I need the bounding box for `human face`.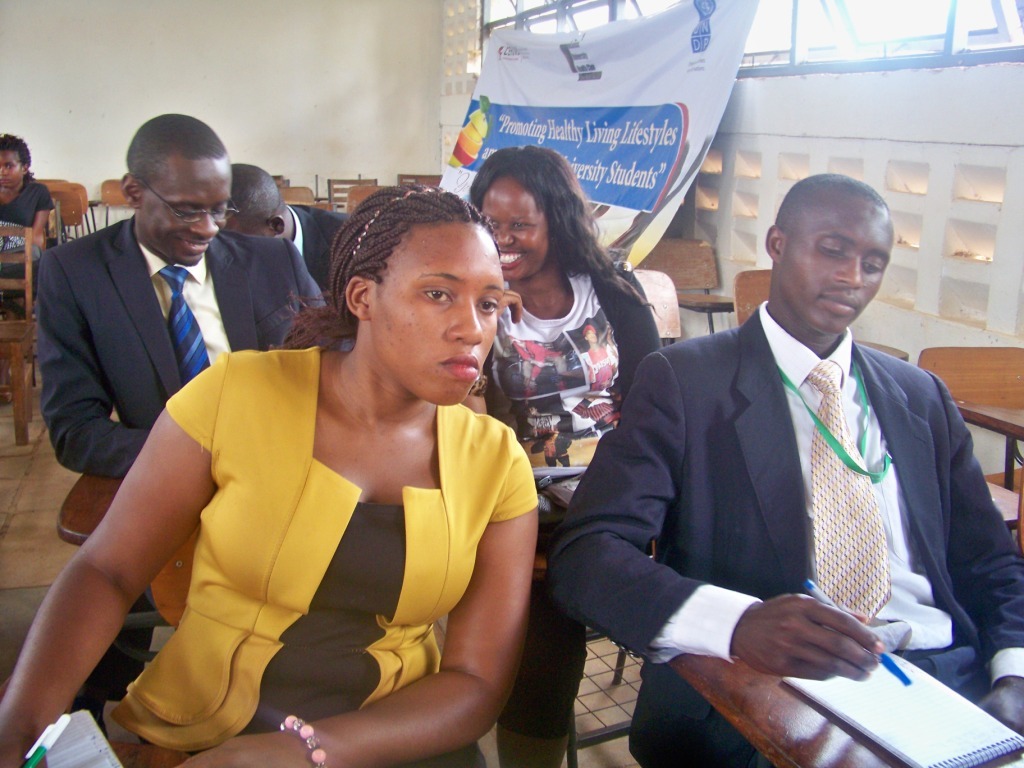
Here it is: pyautogui.locateOnScreen(497, 173, 551, 282).
